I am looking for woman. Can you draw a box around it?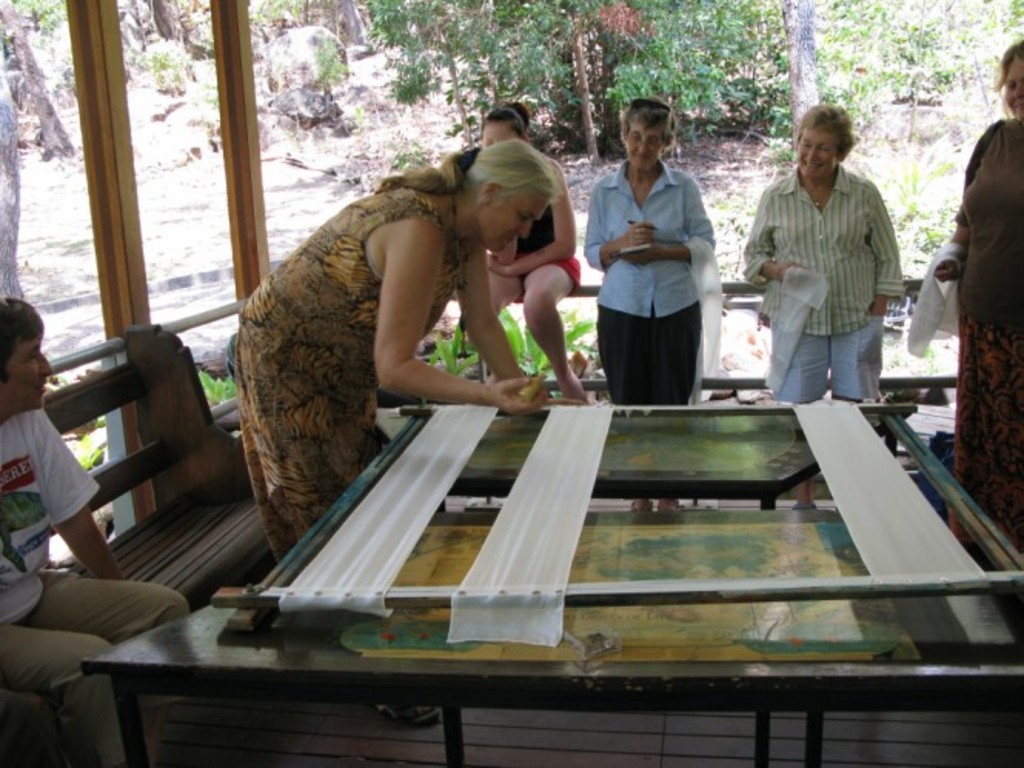
Sure, the bounding box is 935, 31, 1022, 557.
